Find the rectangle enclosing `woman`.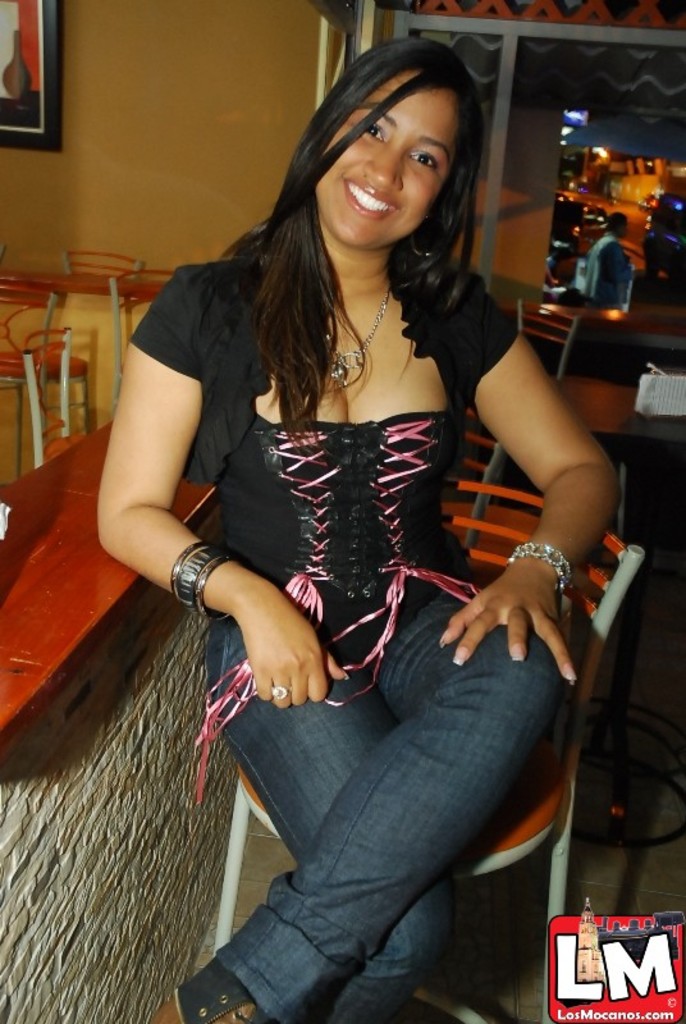
bbox=(93, 37, 623, 1023).
